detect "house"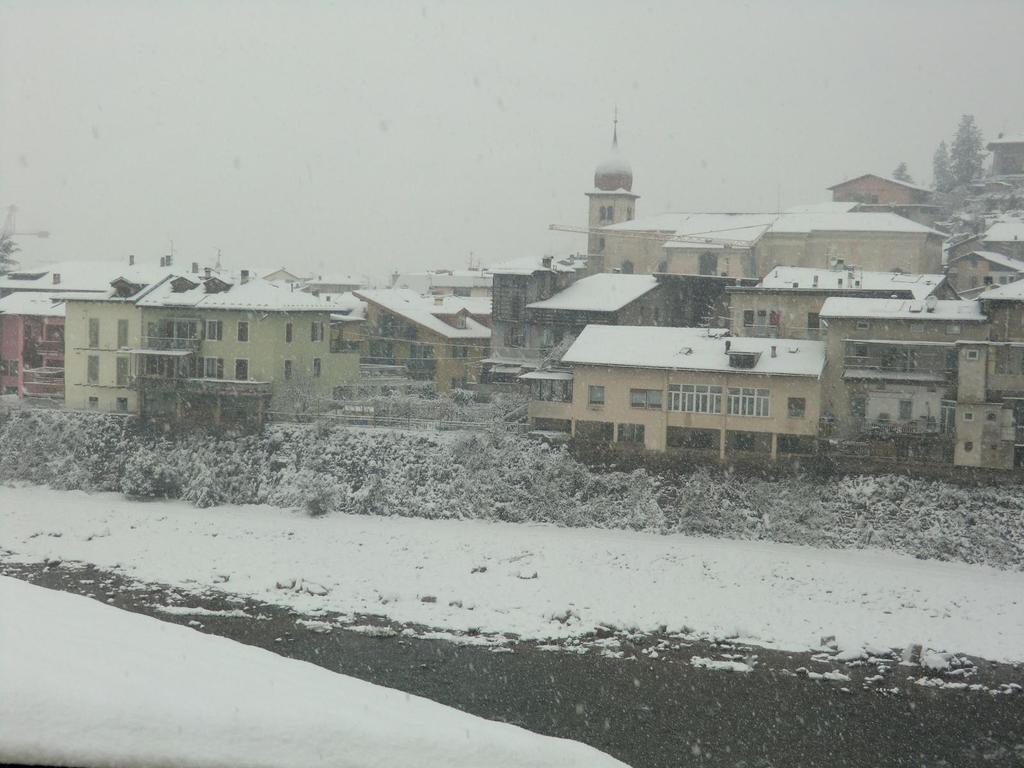
crop(944, 248, 1023, 305)
